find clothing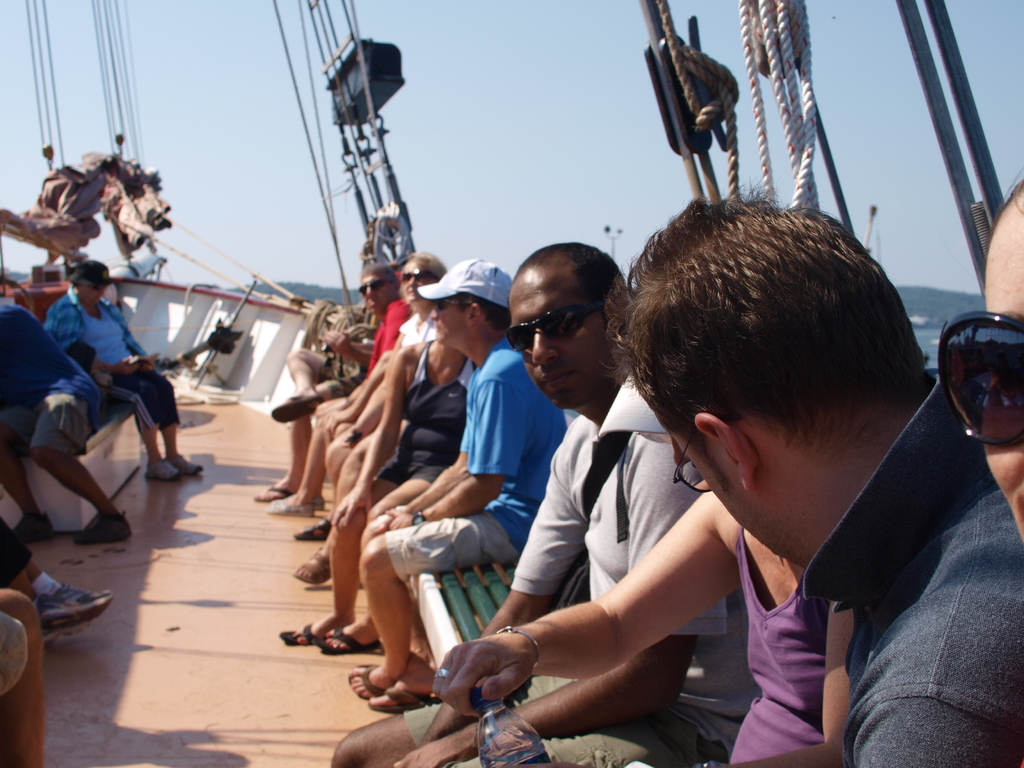
l=502, t=365, r=768, b=715
